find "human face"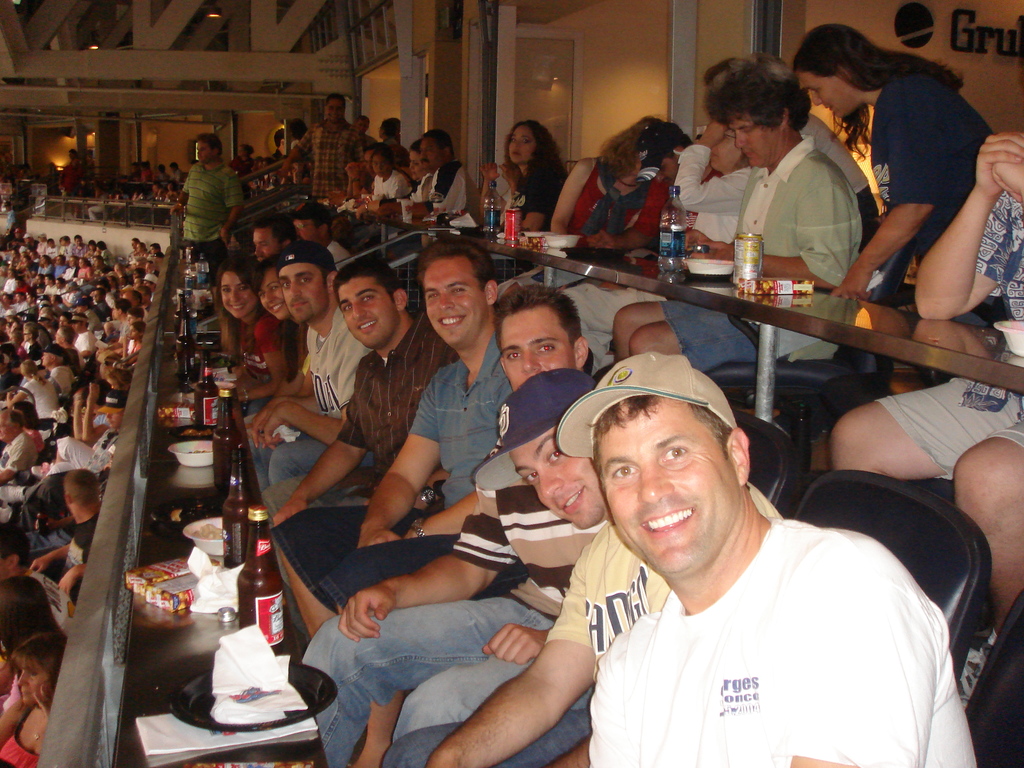
box(374, 154, 394, 173)
